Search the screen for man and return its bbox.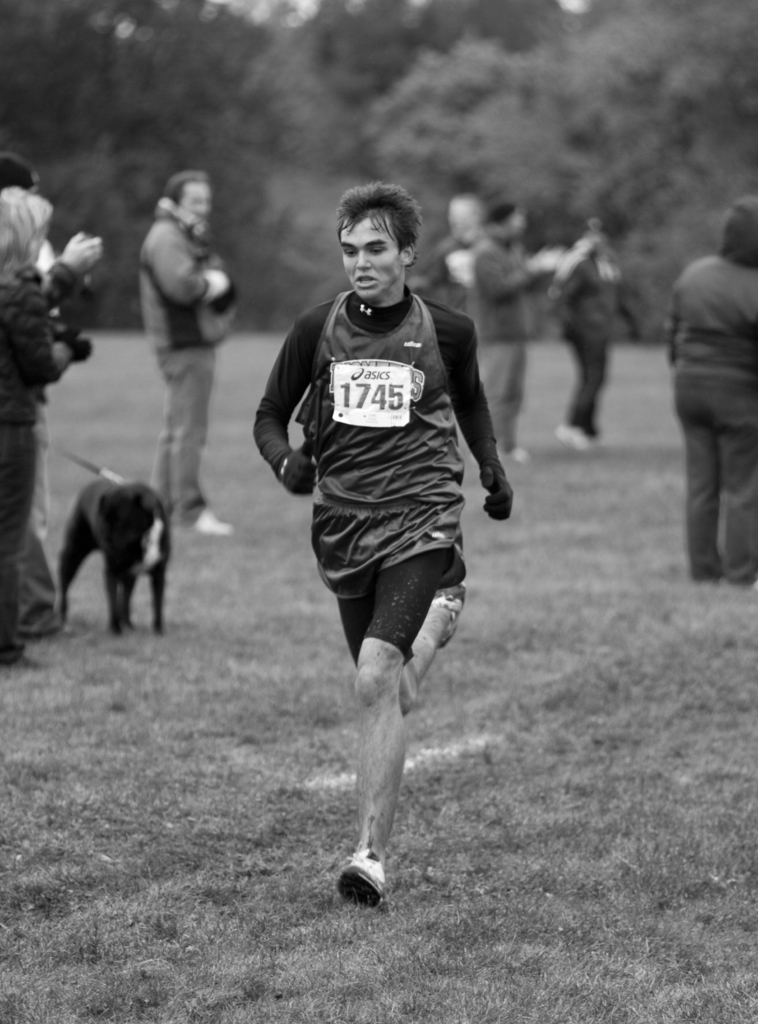
Found: bbox(0, 151, 103, 637).
